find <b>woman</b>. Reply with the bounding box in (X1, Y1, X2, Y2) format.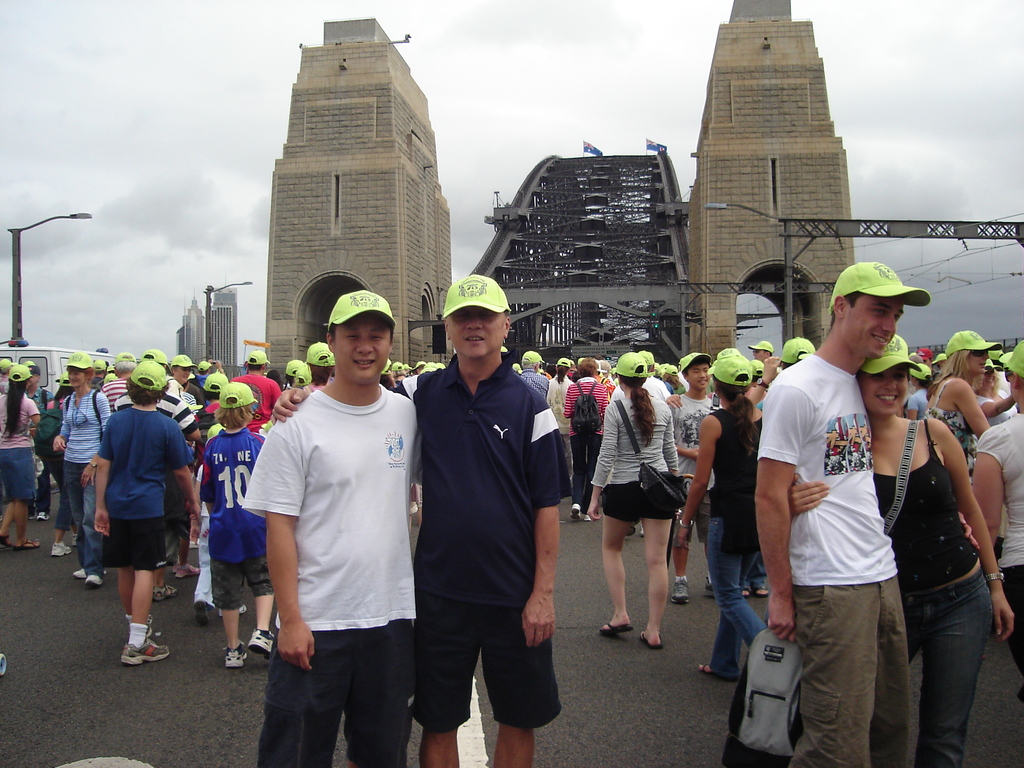
(787, 333, 1016, 767).
